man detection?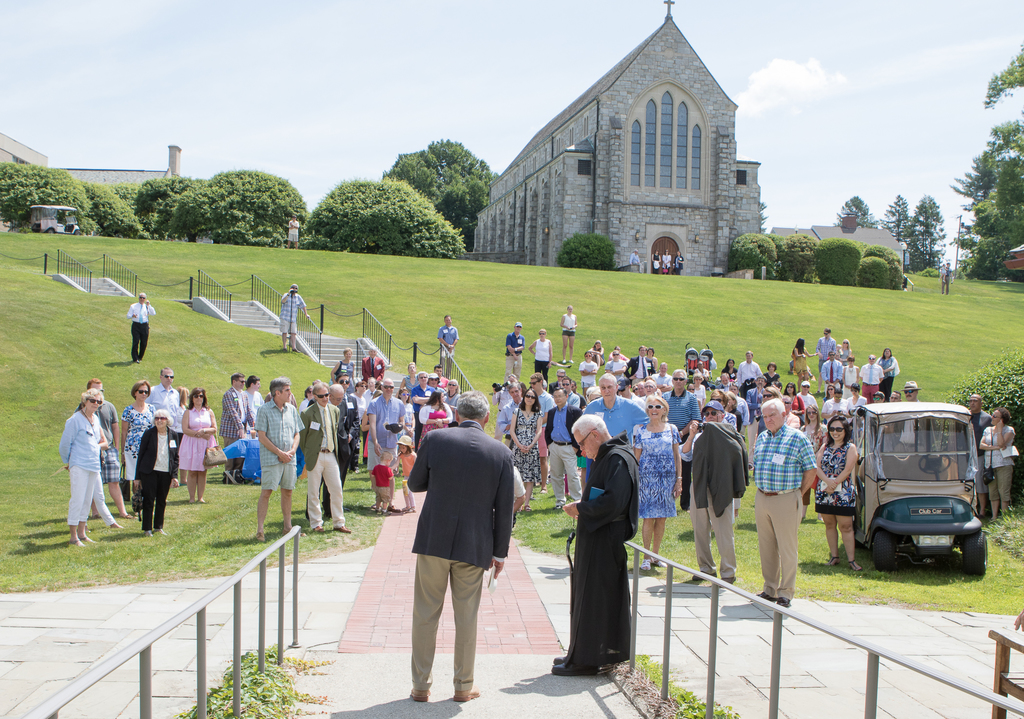
(left=145, top=369, right=186, bottom=428)
